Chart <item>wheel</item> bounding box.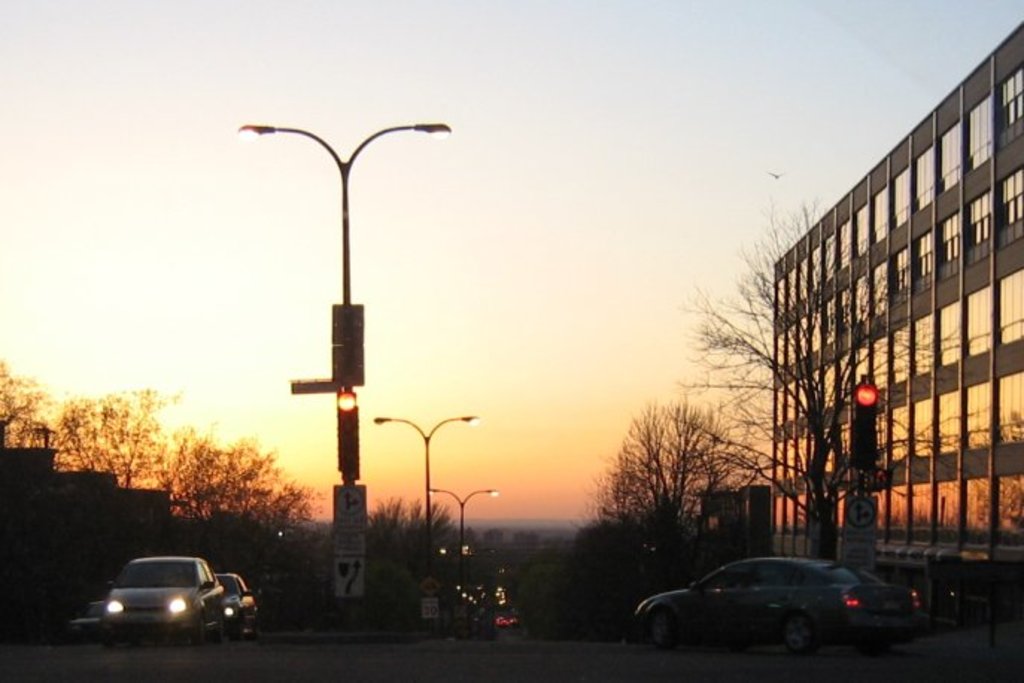
Charted: <bbox>786, 619, 818, 656</bbox>.
